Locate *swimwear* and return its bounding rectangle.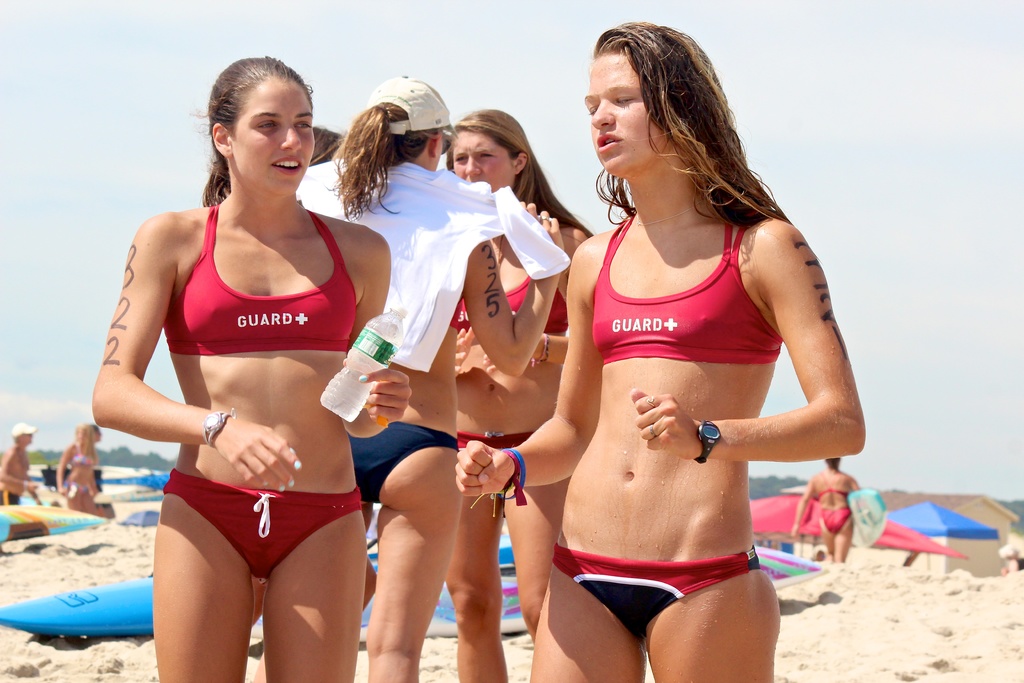
l=553, t=546, r=762, b=643.
